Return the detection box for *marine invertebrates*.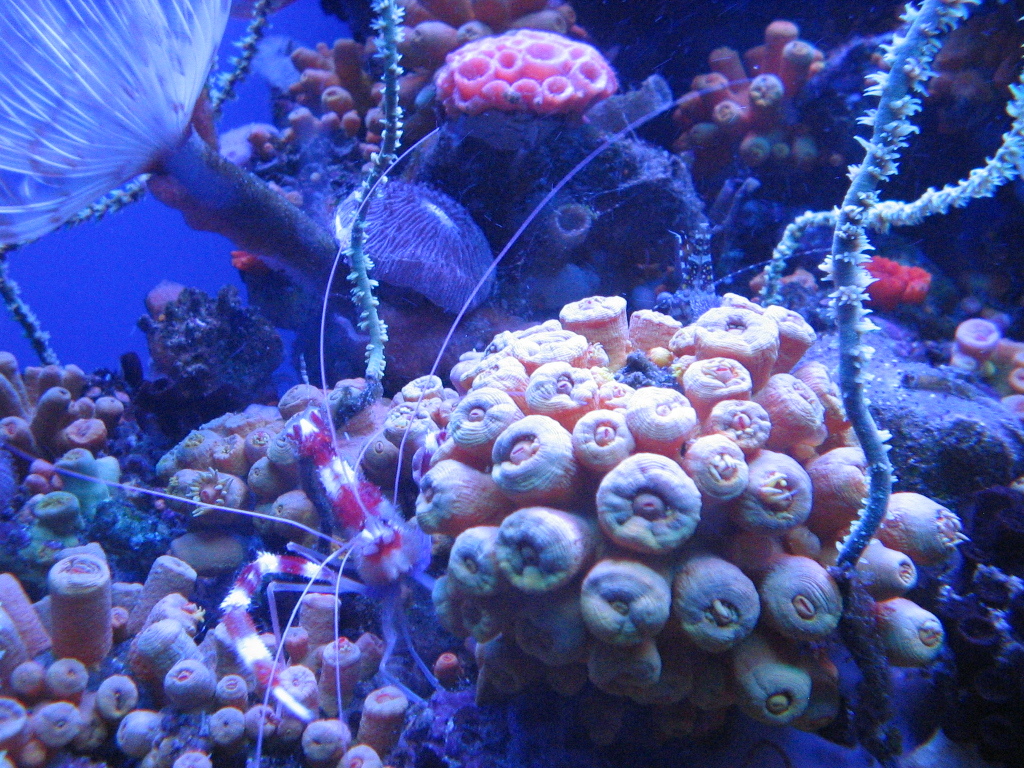
(402, 382, 541, 435).
